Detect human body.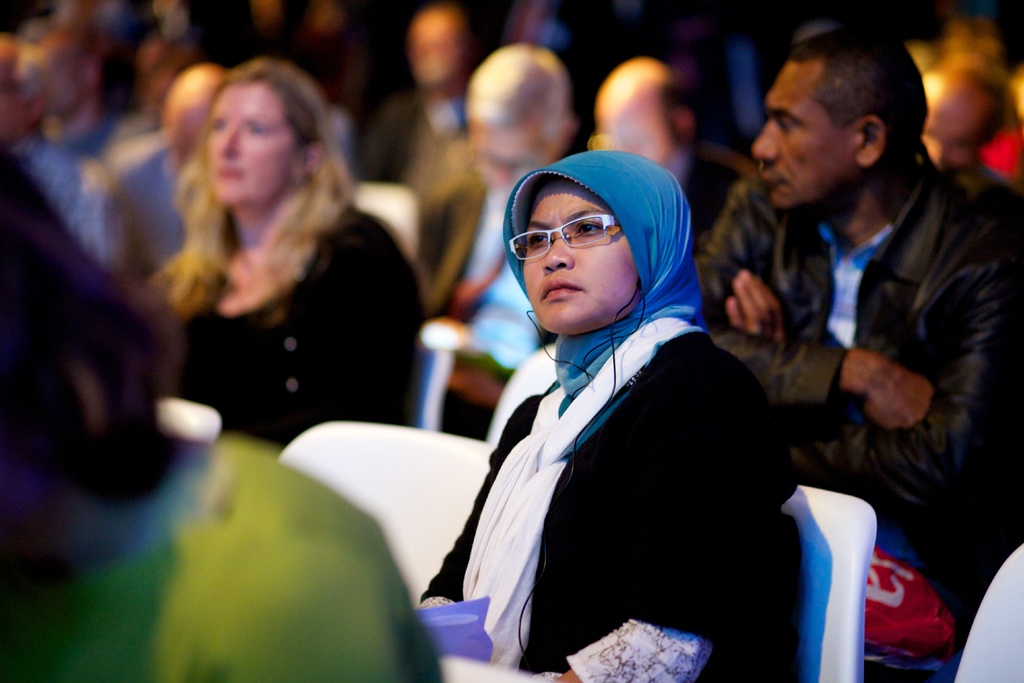
Detected at 402:51:578:428.
